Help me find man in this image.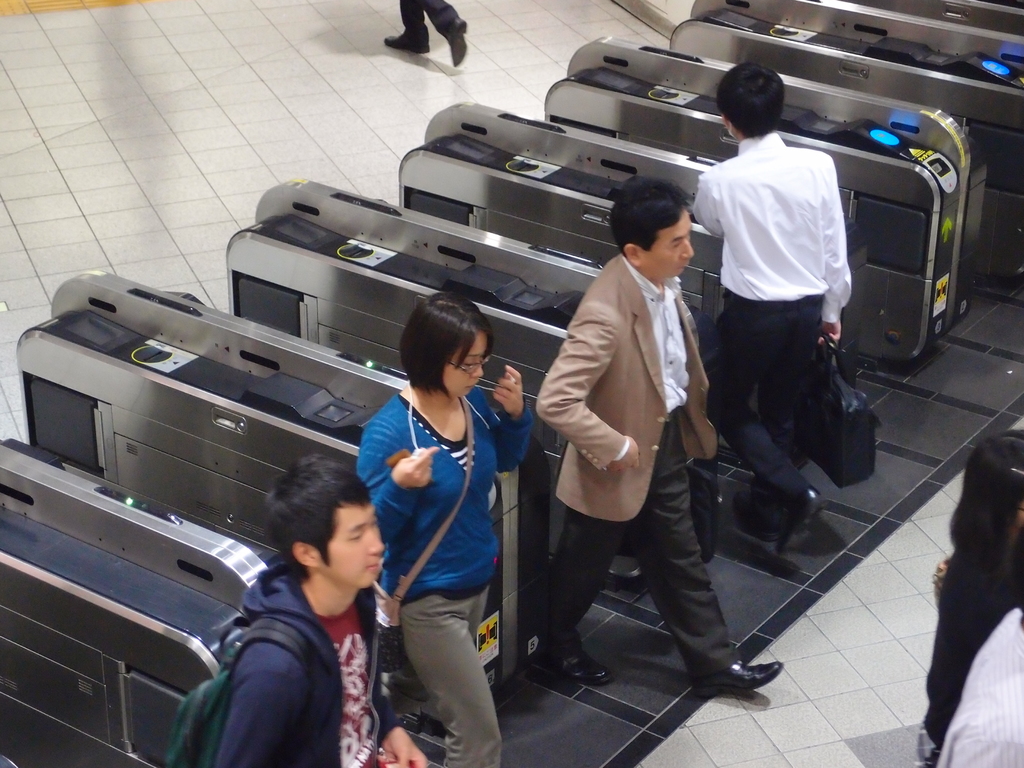
Found it: bbox(685, 61, 852, 558).
